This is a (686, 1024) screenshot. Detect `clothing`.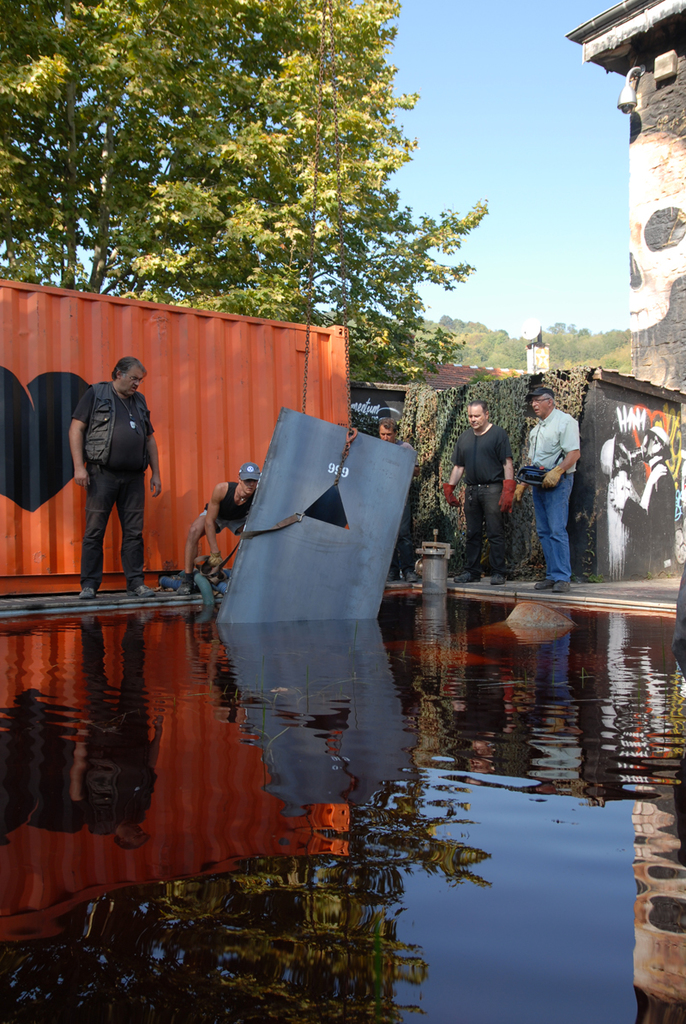
region(57, 333, 162, 588).
